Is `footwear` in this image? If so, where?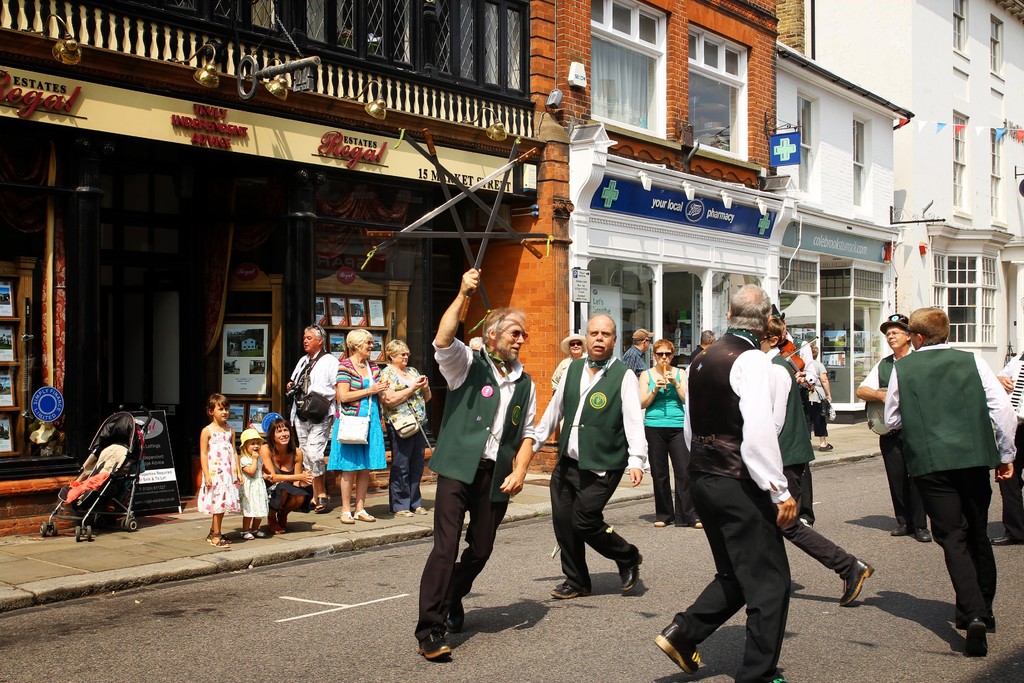
Yes, at <bbox>966, 617, 986, 657</bbox>.
